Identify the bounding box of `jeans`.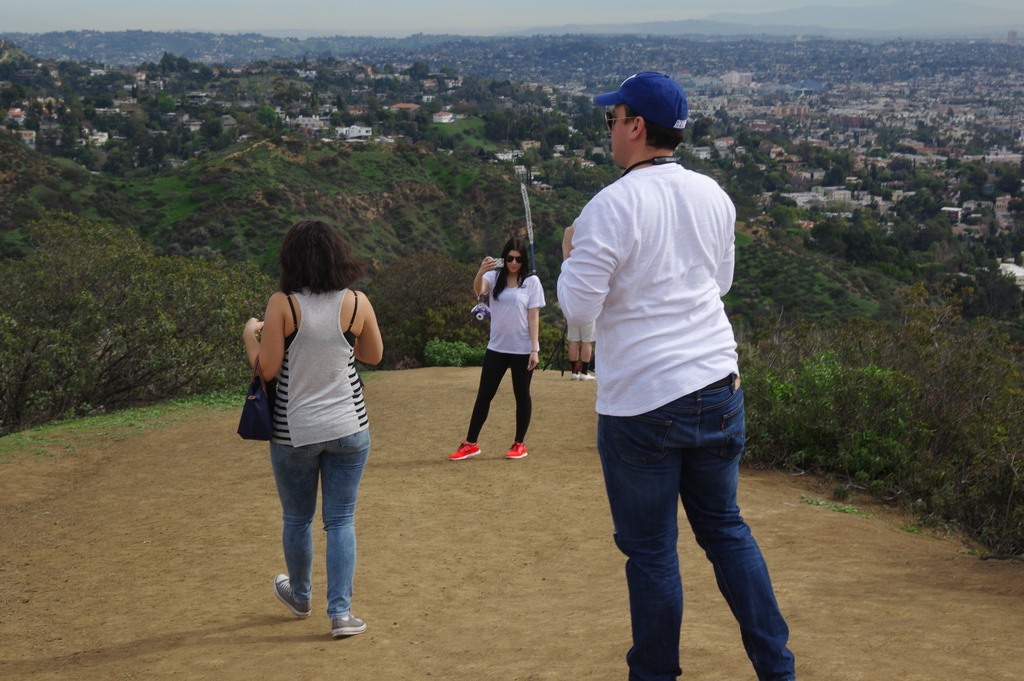
{"left": 596, "top": 366, "right": 799, "bottom": 680}.
